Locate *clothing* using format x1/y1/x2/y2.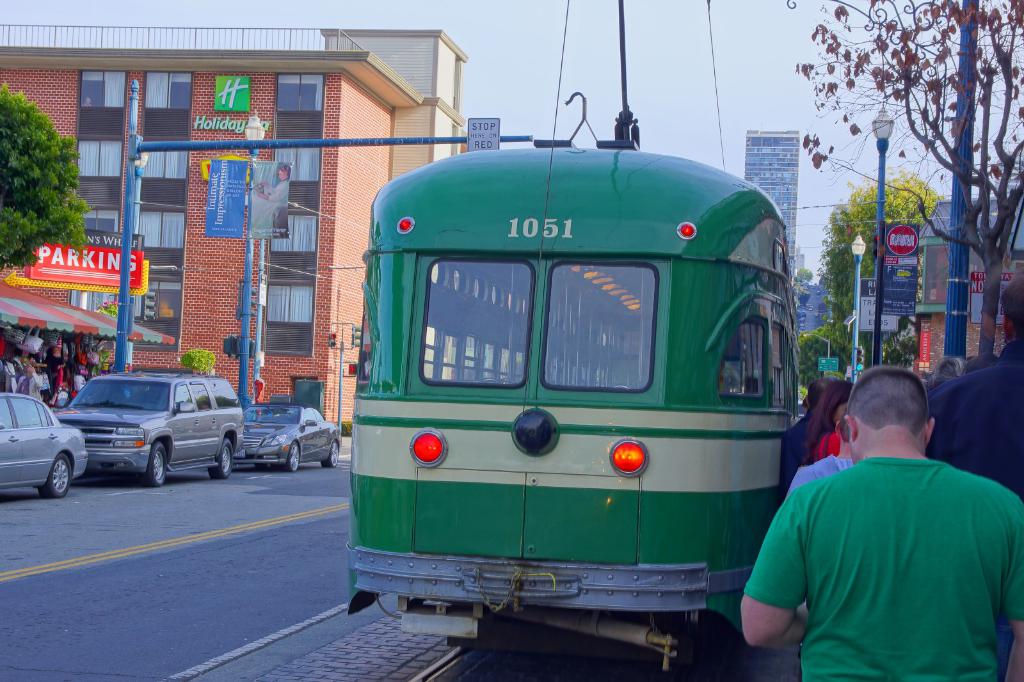
930/337/1023/498.
